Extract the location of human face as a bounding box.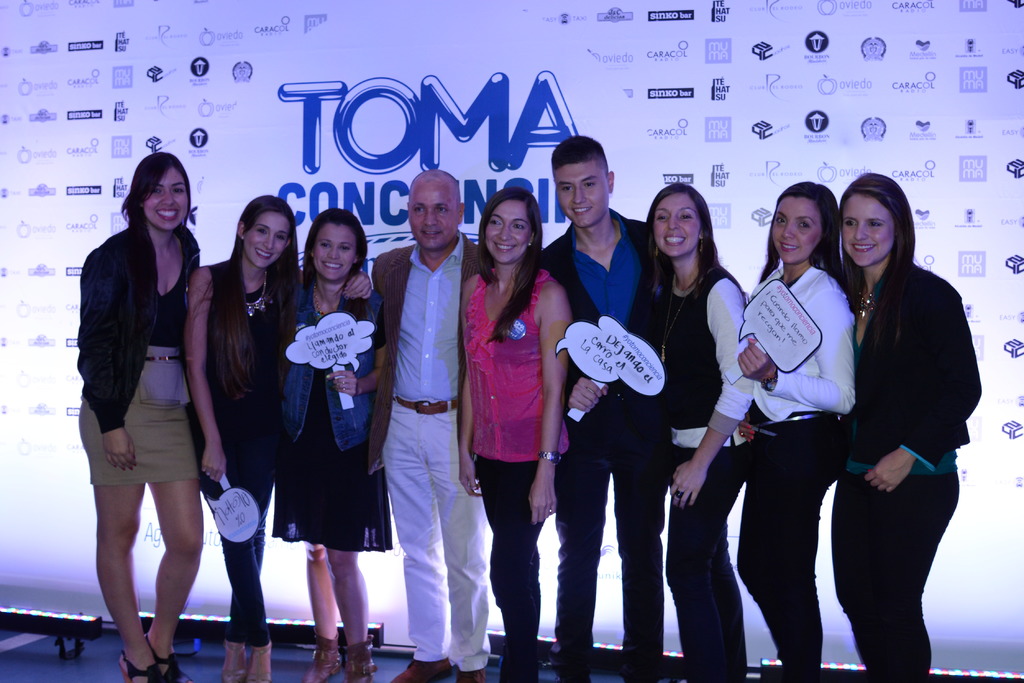
138 168 185 230.
